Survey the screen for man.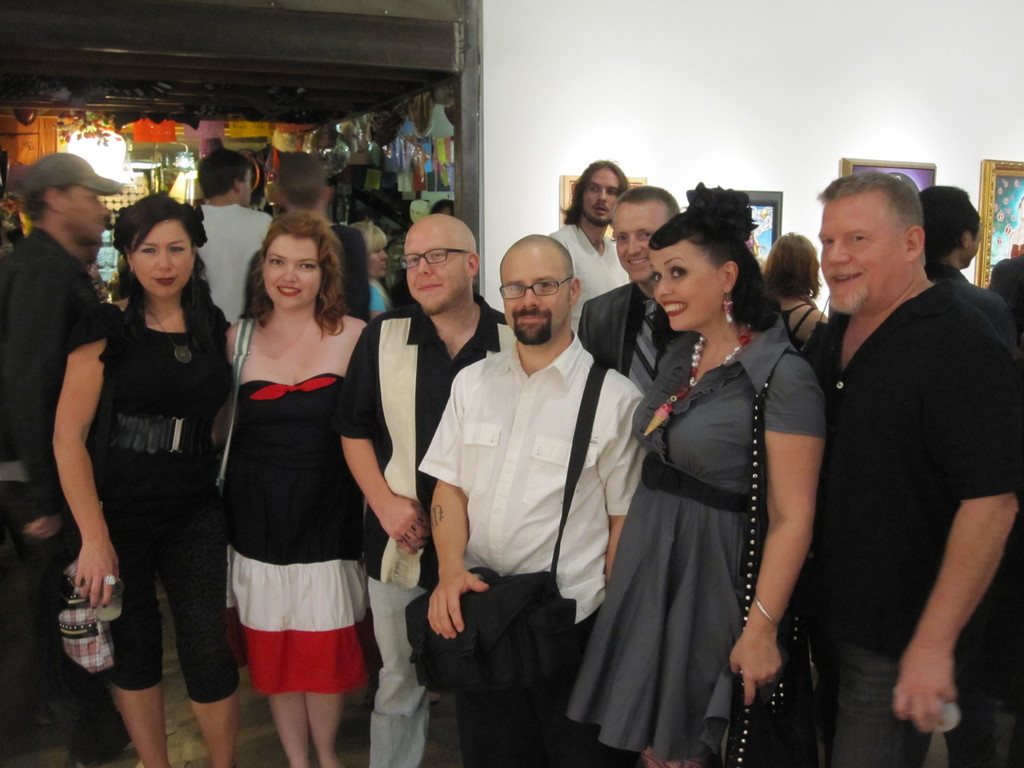
Survey found: Rect(540, 163, 640, 347).
